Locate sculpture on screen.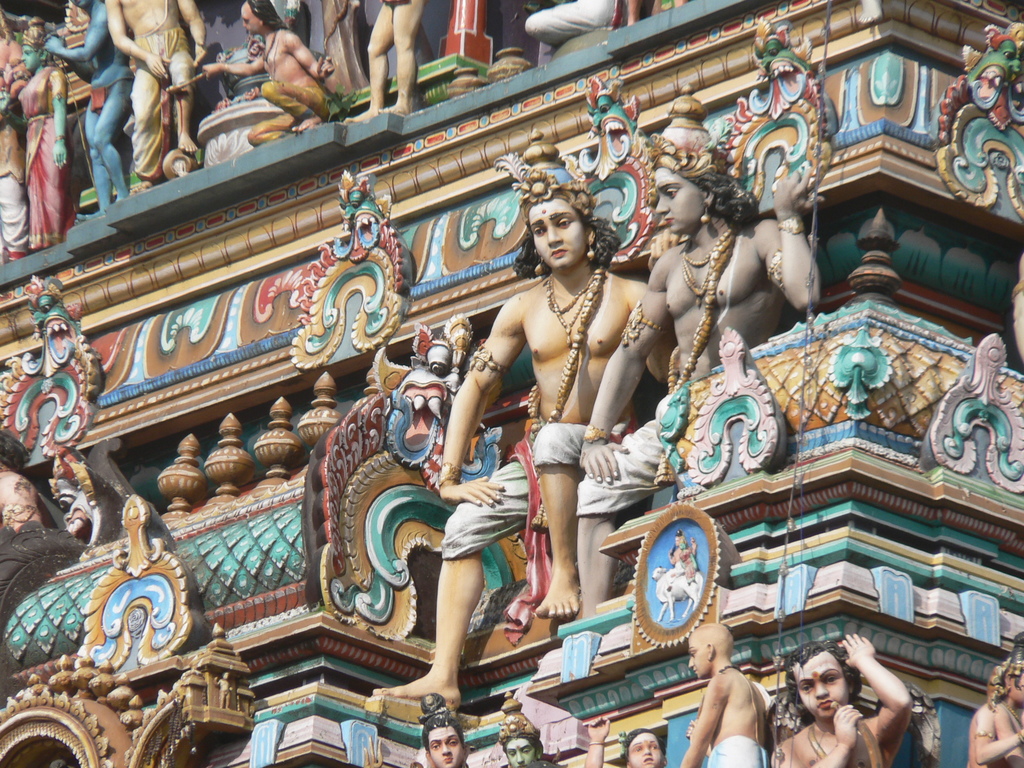
On screen at 52 445 100 545.
